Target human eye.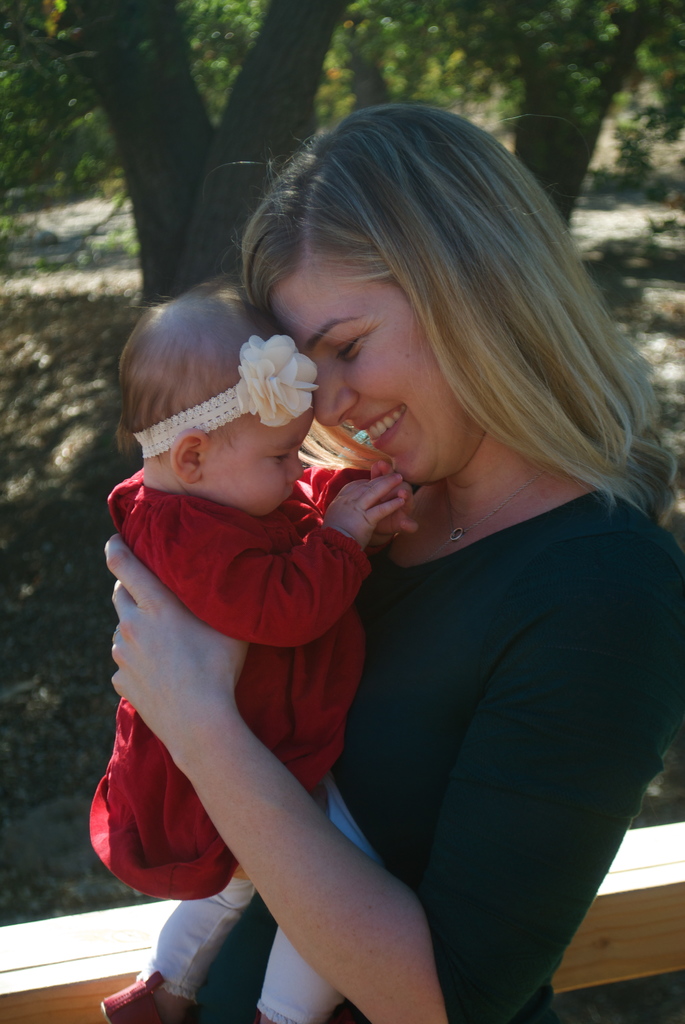
Target region: detection(267, 445, 289, 466).
